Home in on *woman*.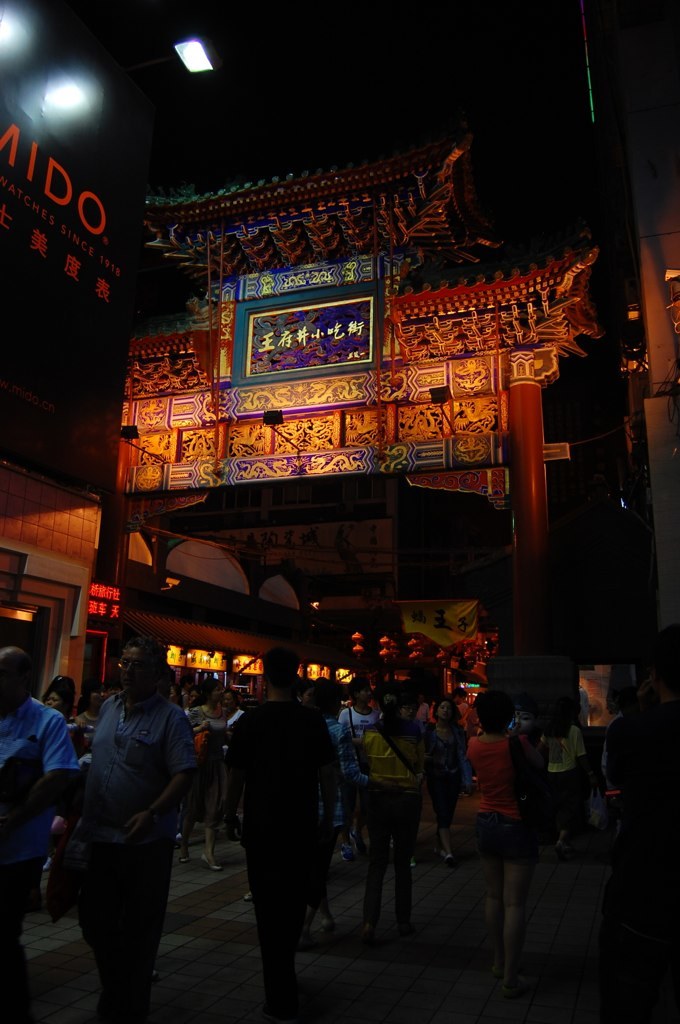
Homed in at bbox=[456, 687, 562, 989].
